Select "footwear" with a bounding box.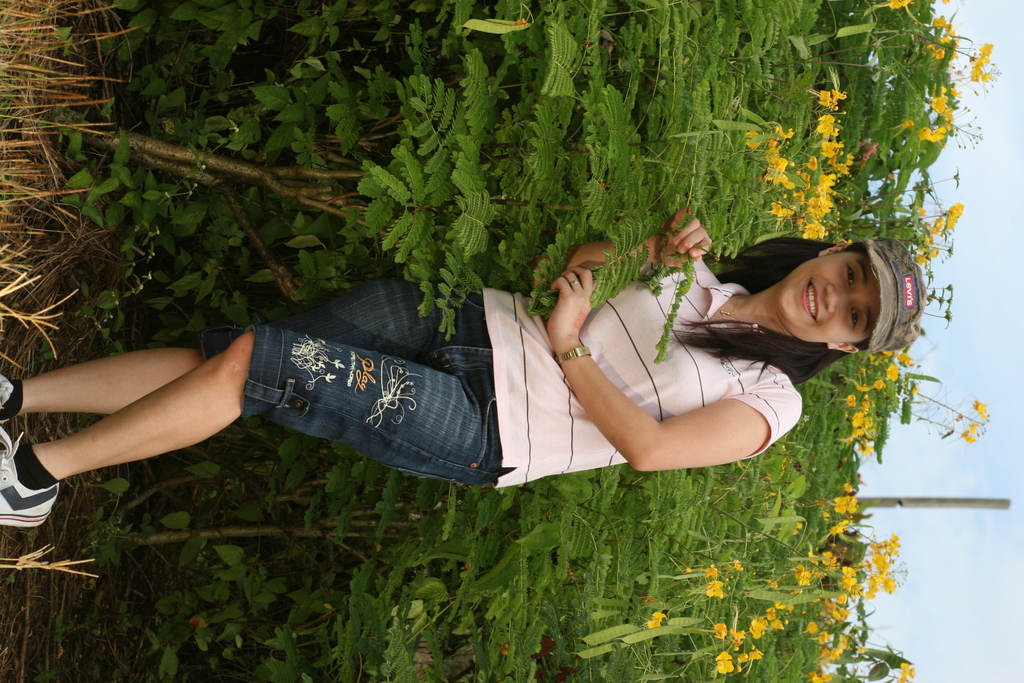
box=[0, 372, 16, 427].
